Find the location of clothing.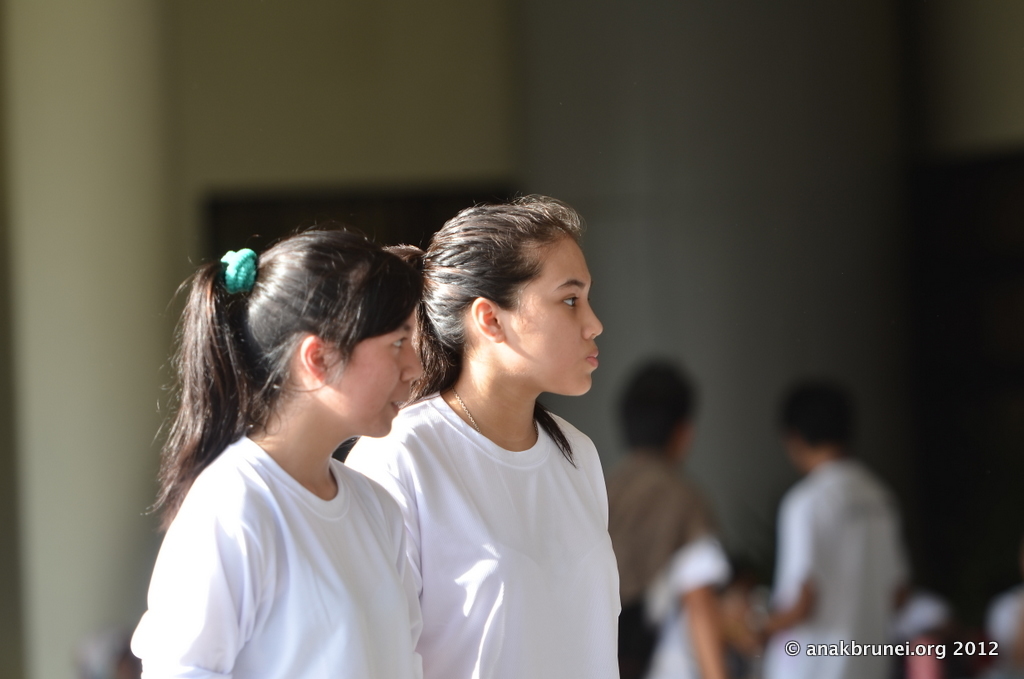
Location: (361,330,641,671).
